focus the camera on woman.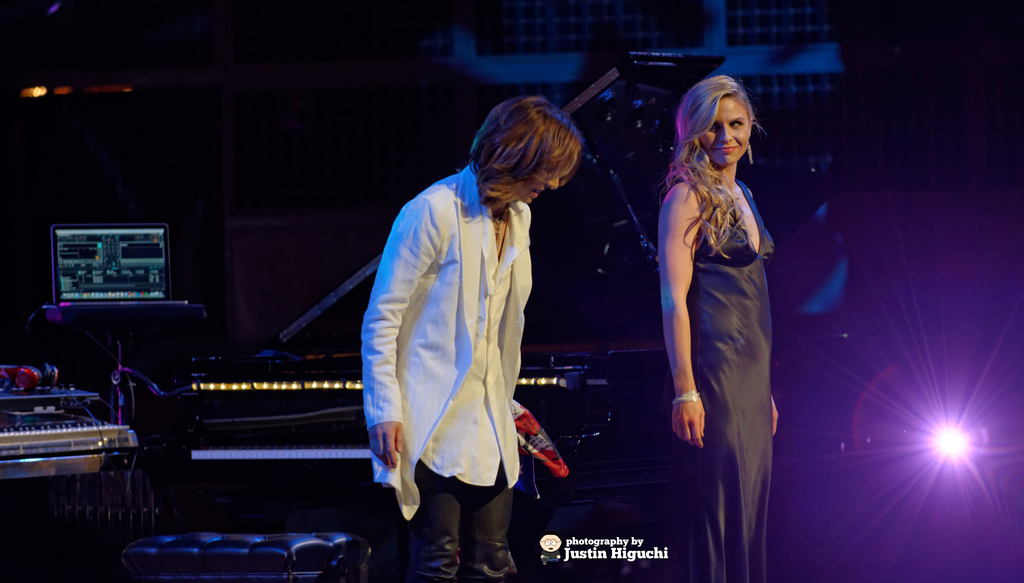
Focus region: region(359, 97, 582, 582).
